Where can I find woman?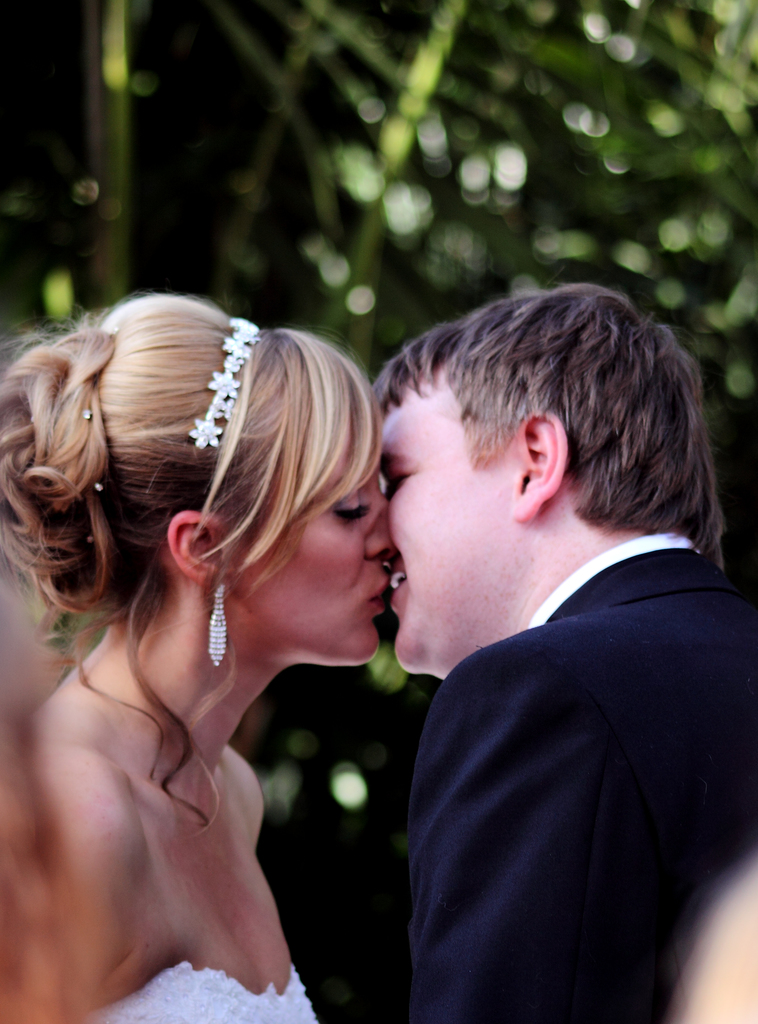
You can find it at 0 277 414 972.
